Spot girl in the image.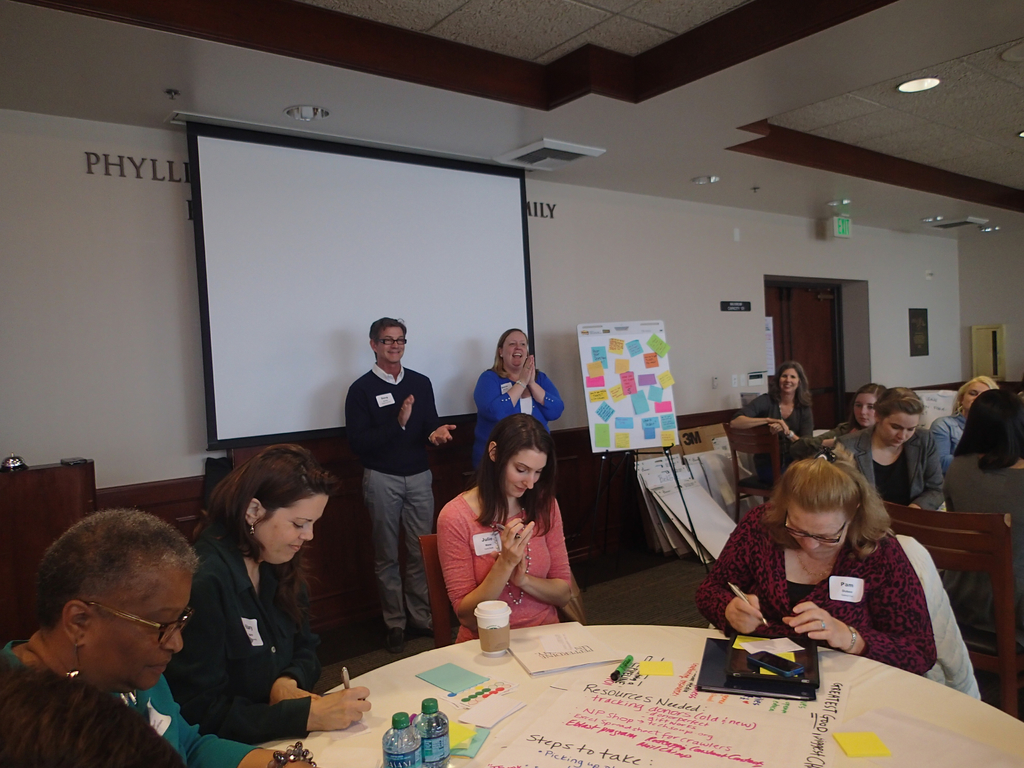
girl found at x1=434 y1=408 x2=578 y2=650.
